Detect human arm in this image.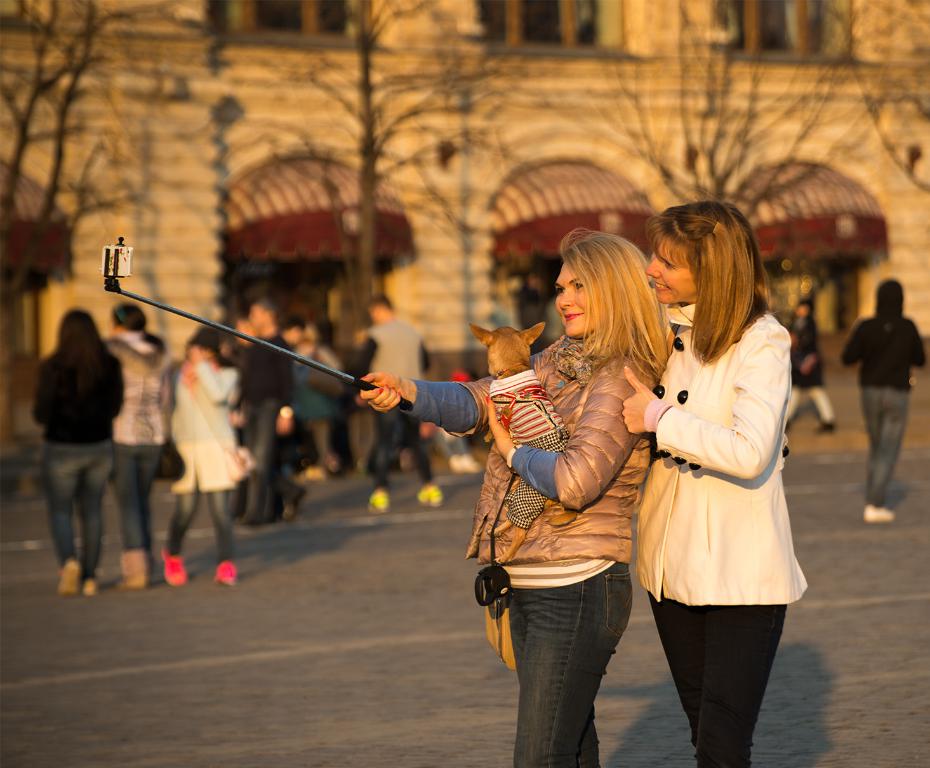
Detection: rect(844, 322, 874, 372).
